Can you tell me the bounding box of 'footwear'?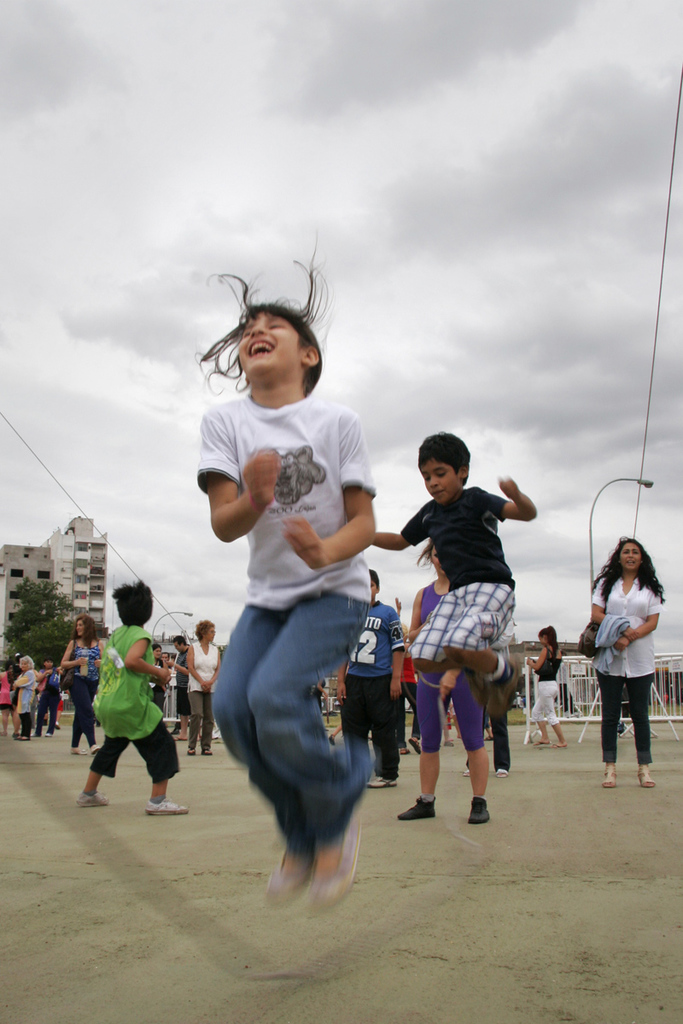
bbox=(398, 794, 436, 821).
